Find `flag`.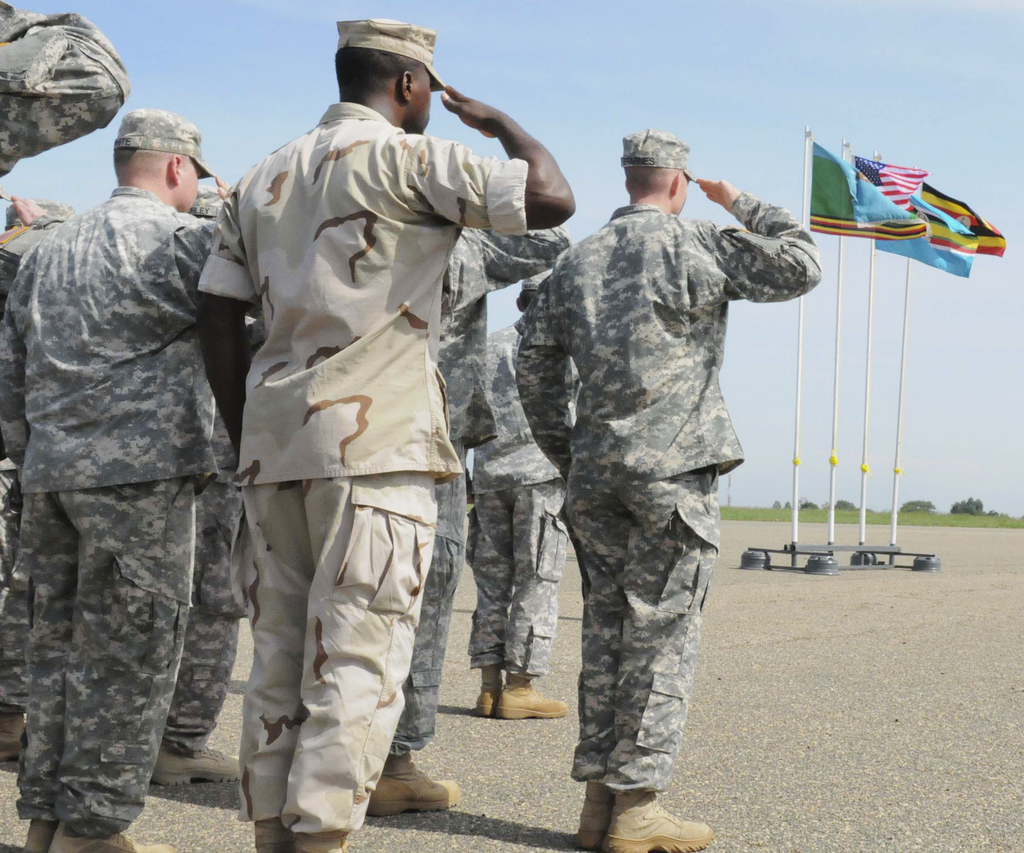
[x1=802, y1=142, x2=924, y2=237].
